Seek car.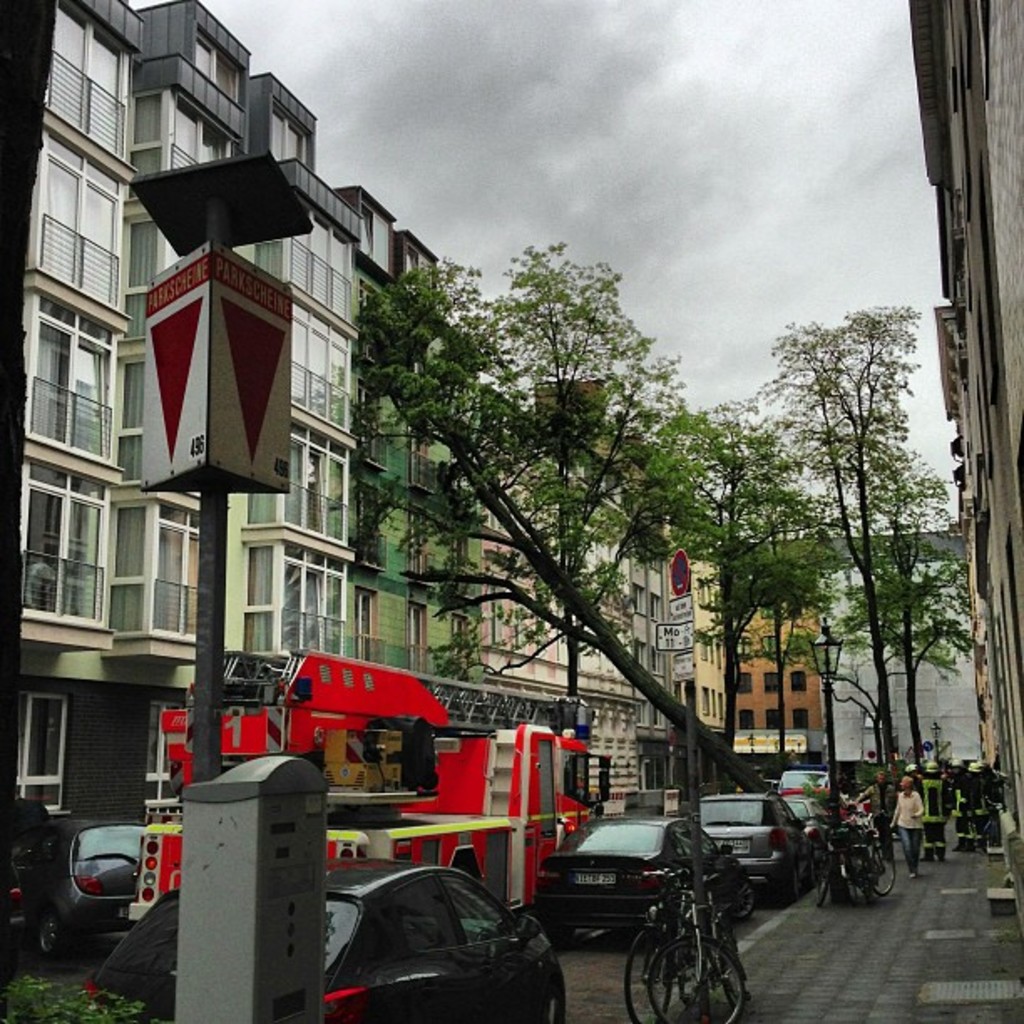
locate(82, 862, 567, 1022).
